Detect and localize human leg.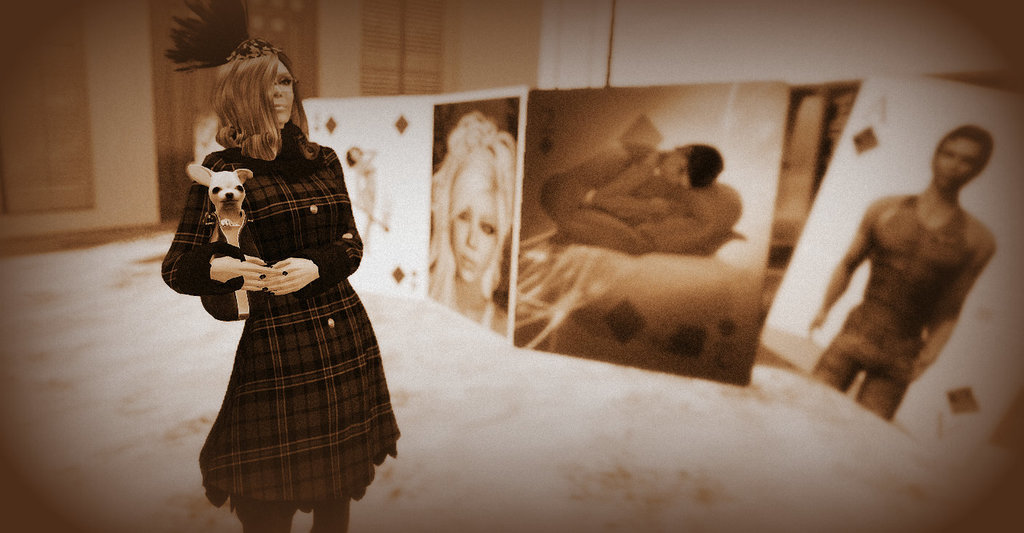
Localized at [815,300,869,392].
